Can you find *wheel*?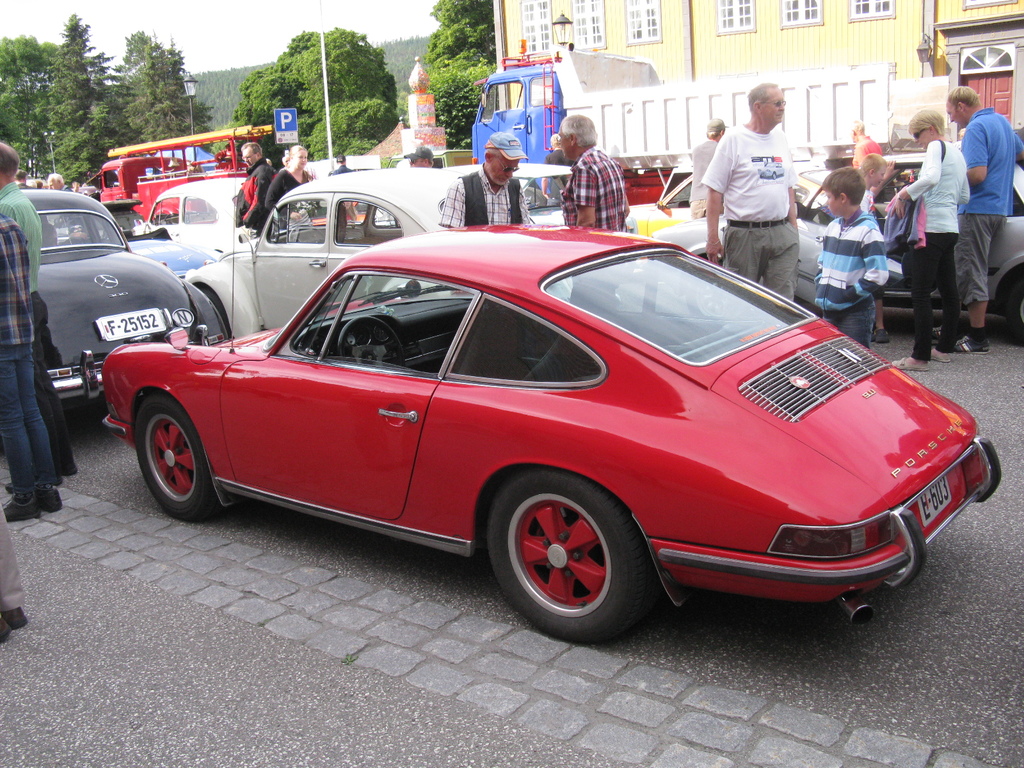
Yes, bounding box: pyautogui.locateOnScreen(490, 486, 643, 630).
